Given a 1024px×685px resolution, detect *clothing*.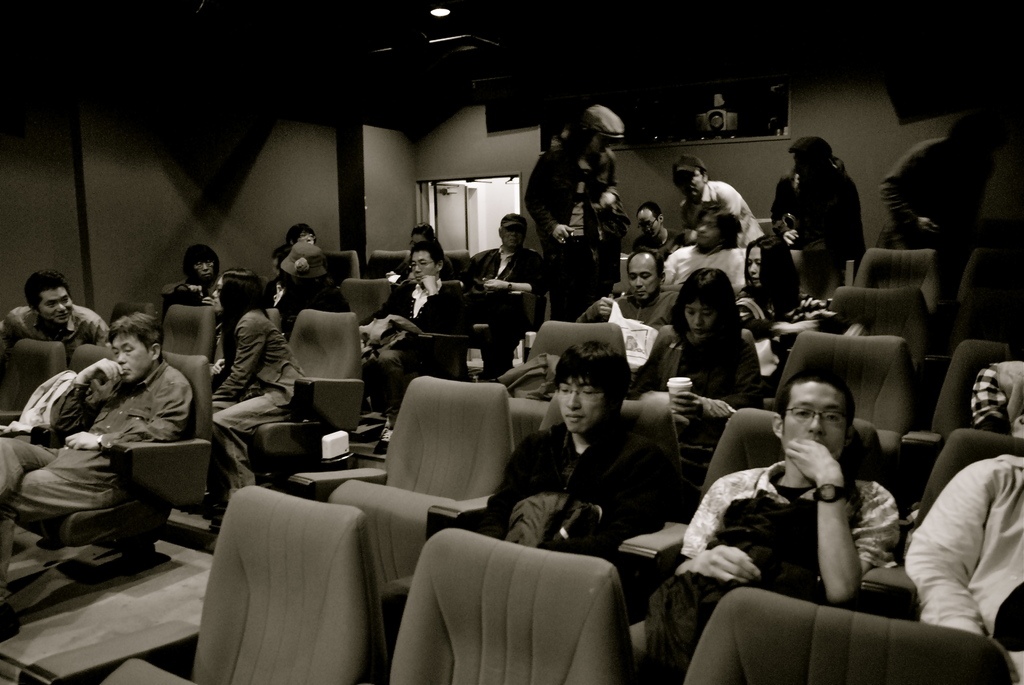
BBox(268, 261, 349, 352).
